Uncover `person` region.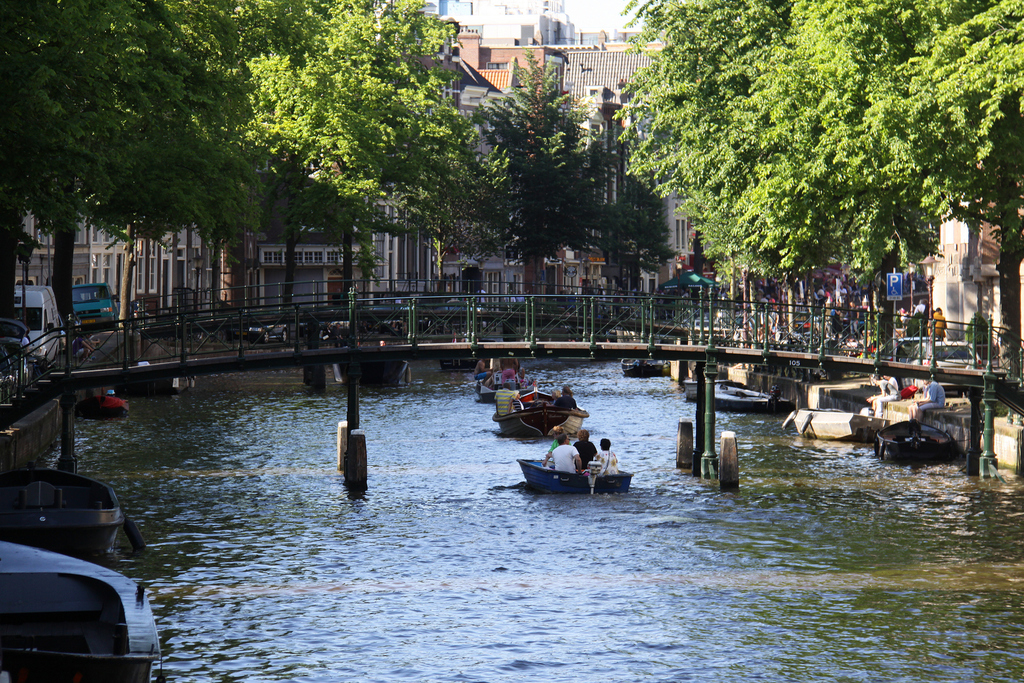
Uncovered: crop(571, 426, 596, 472).
